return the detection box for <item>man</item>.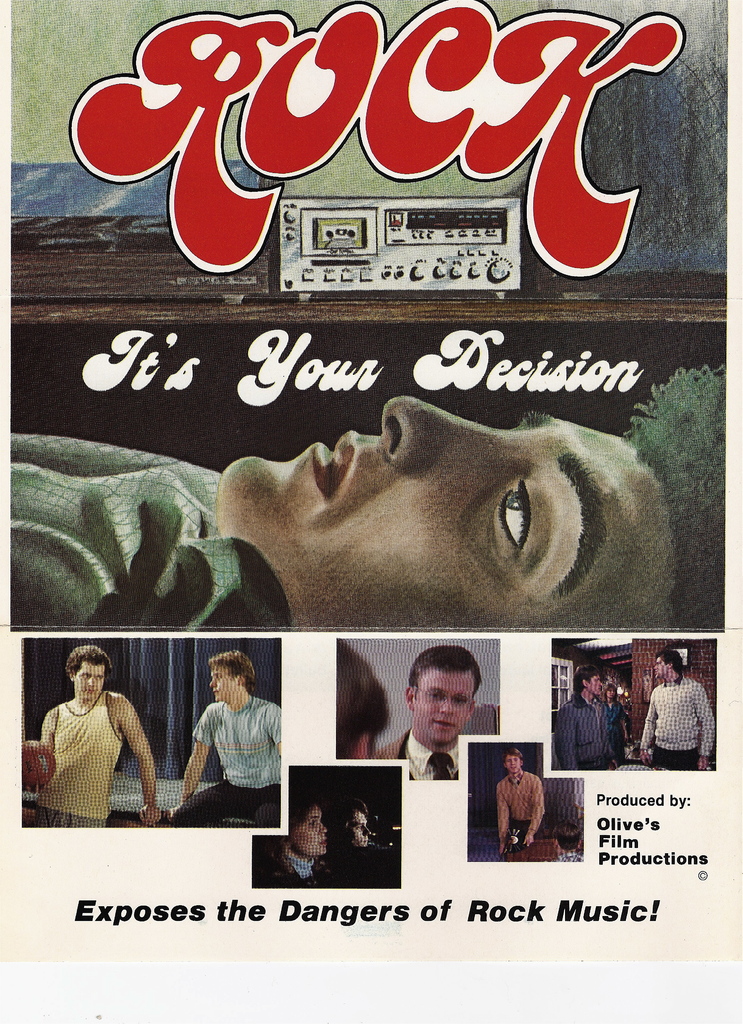
174/655/283/829.
